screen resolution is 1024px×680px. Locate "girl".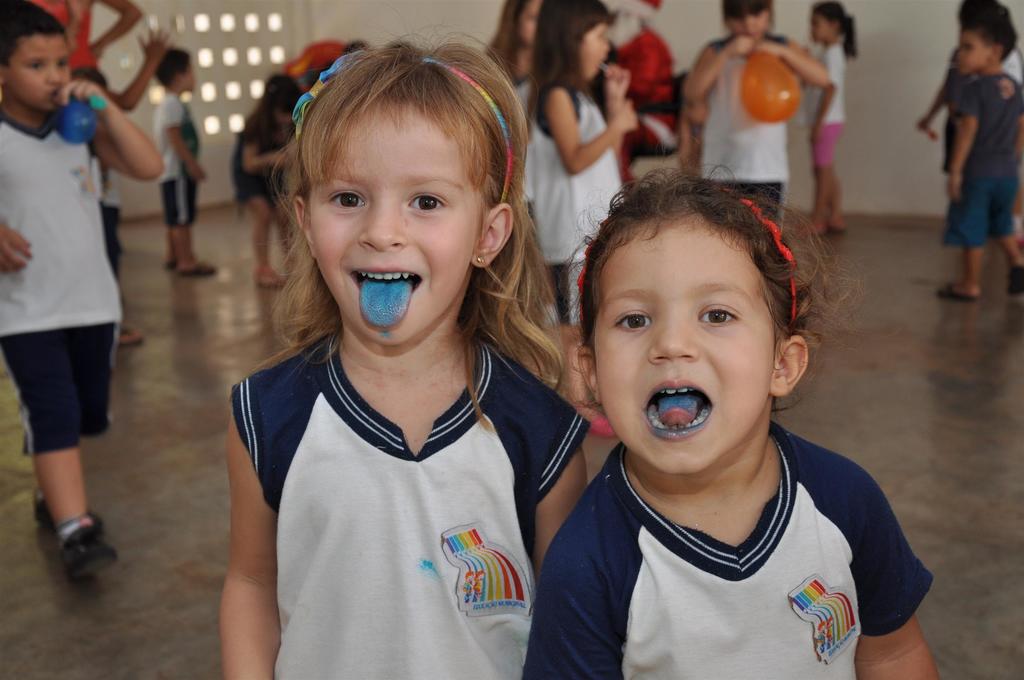
<bbox>234, 72, 300, 289</bbox>.
